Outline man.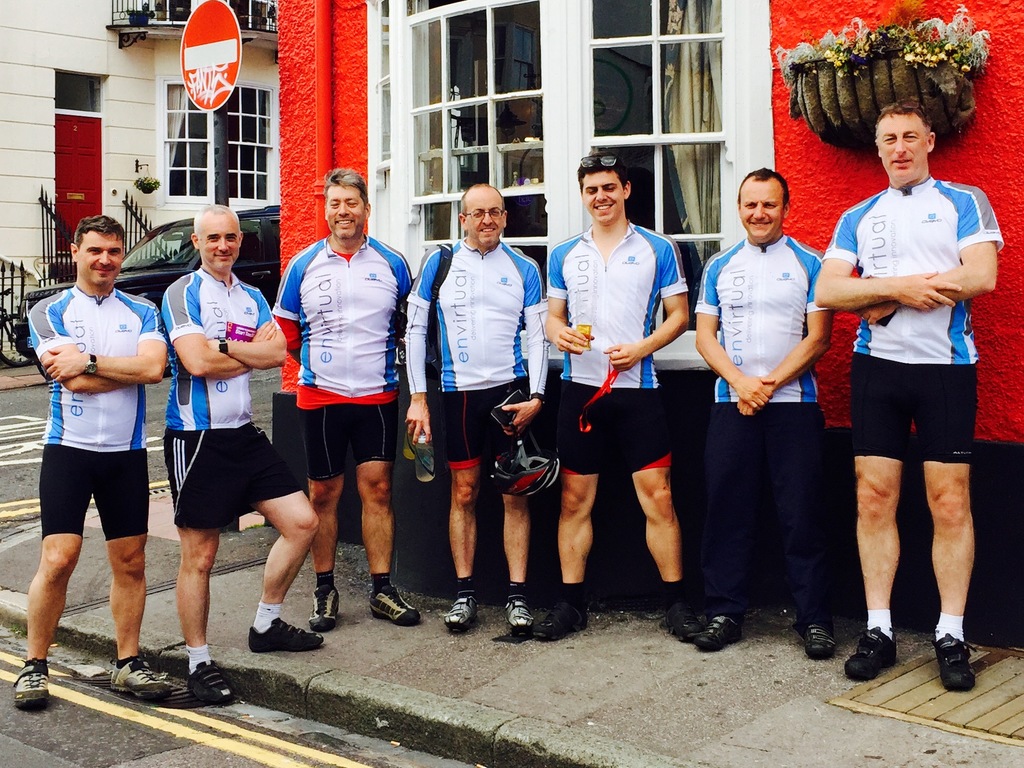
Outline: {"left": 812, "top": 98, "right": 1004, "bottom": 692}.
